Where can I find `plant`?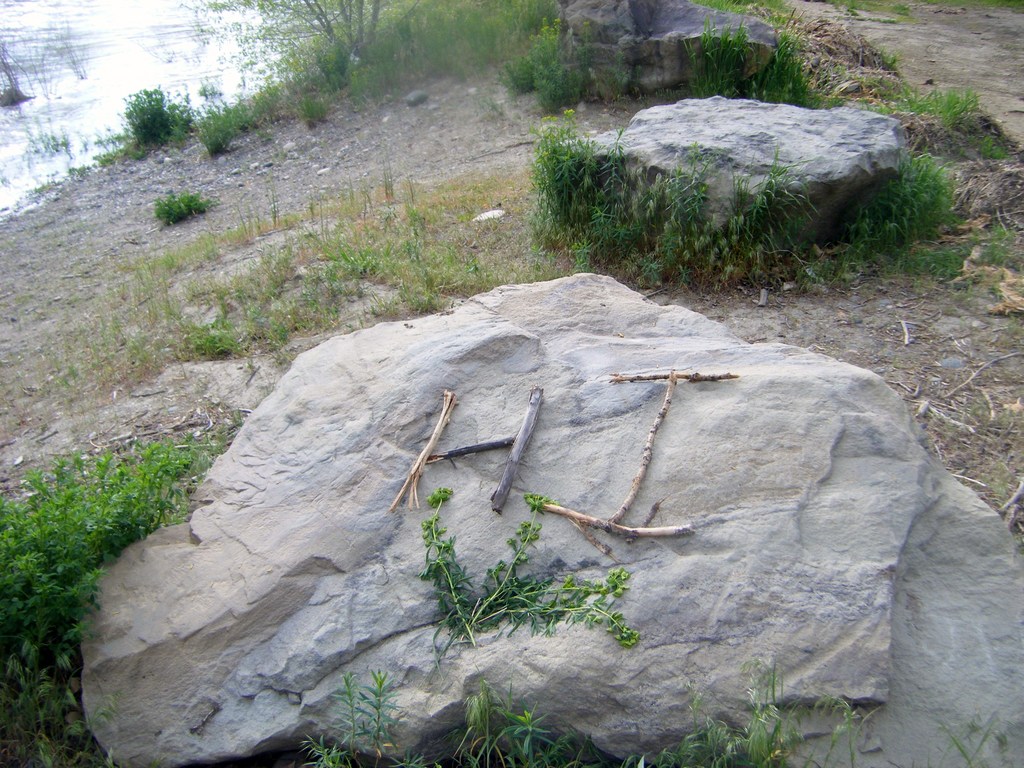
You can find it at bbox(157, 188, 212, 225).
